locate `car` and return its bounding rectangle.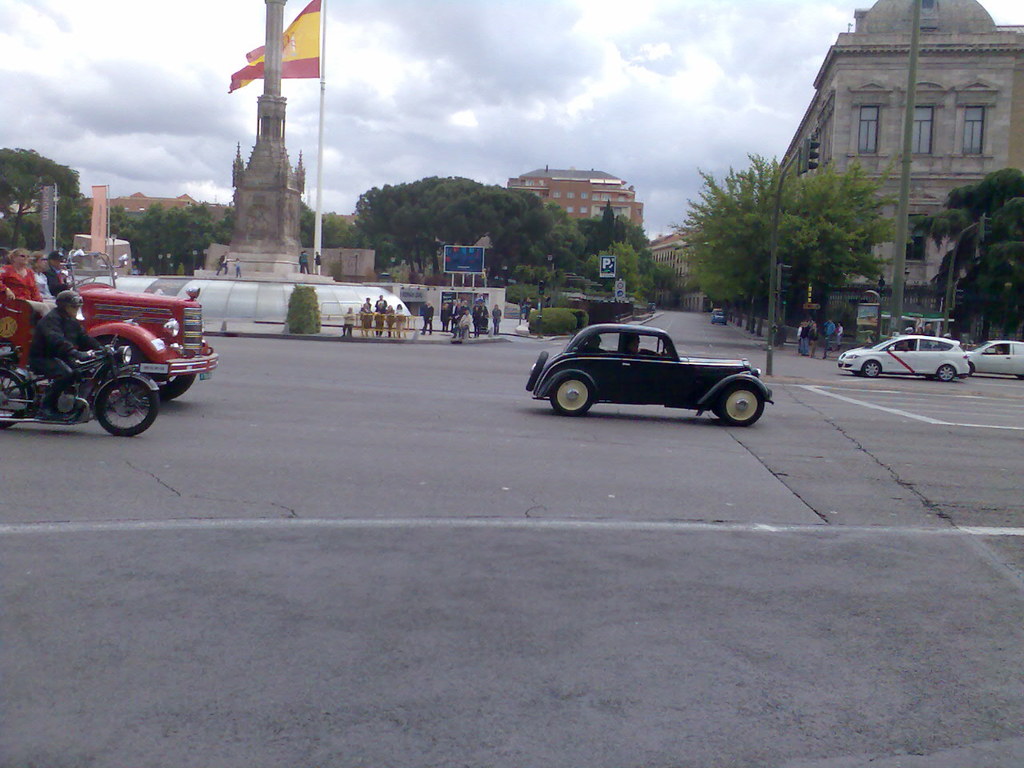
locate(837, 333, 969, 382).
